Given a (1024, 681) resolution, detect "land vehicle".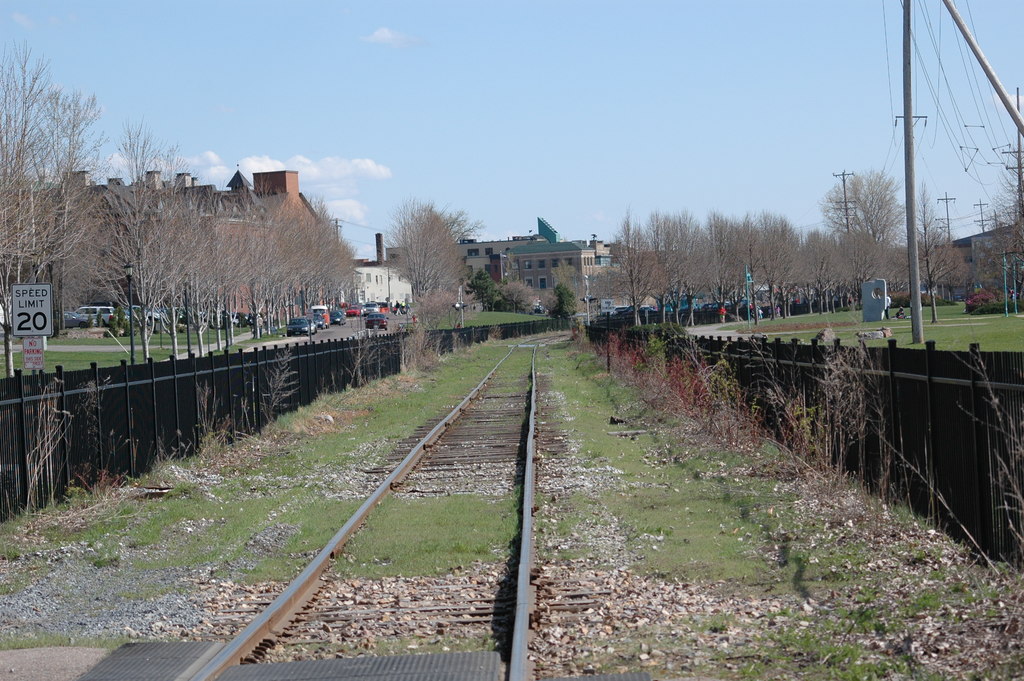
308/302/330/327.
